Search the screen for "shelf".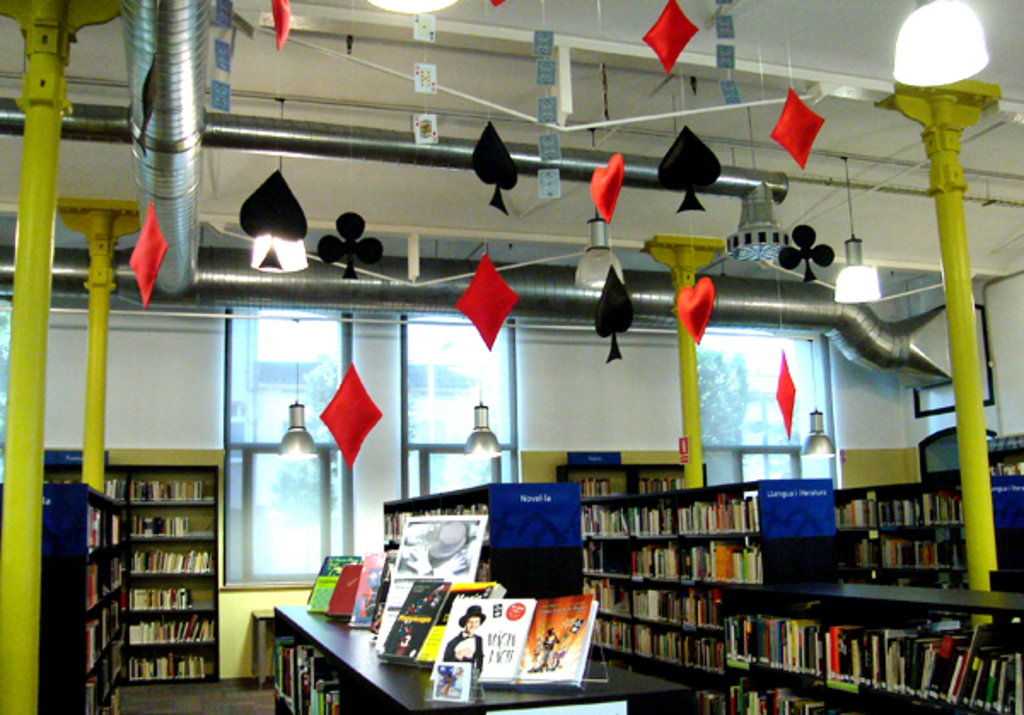
Found at 85:597:118:662.
